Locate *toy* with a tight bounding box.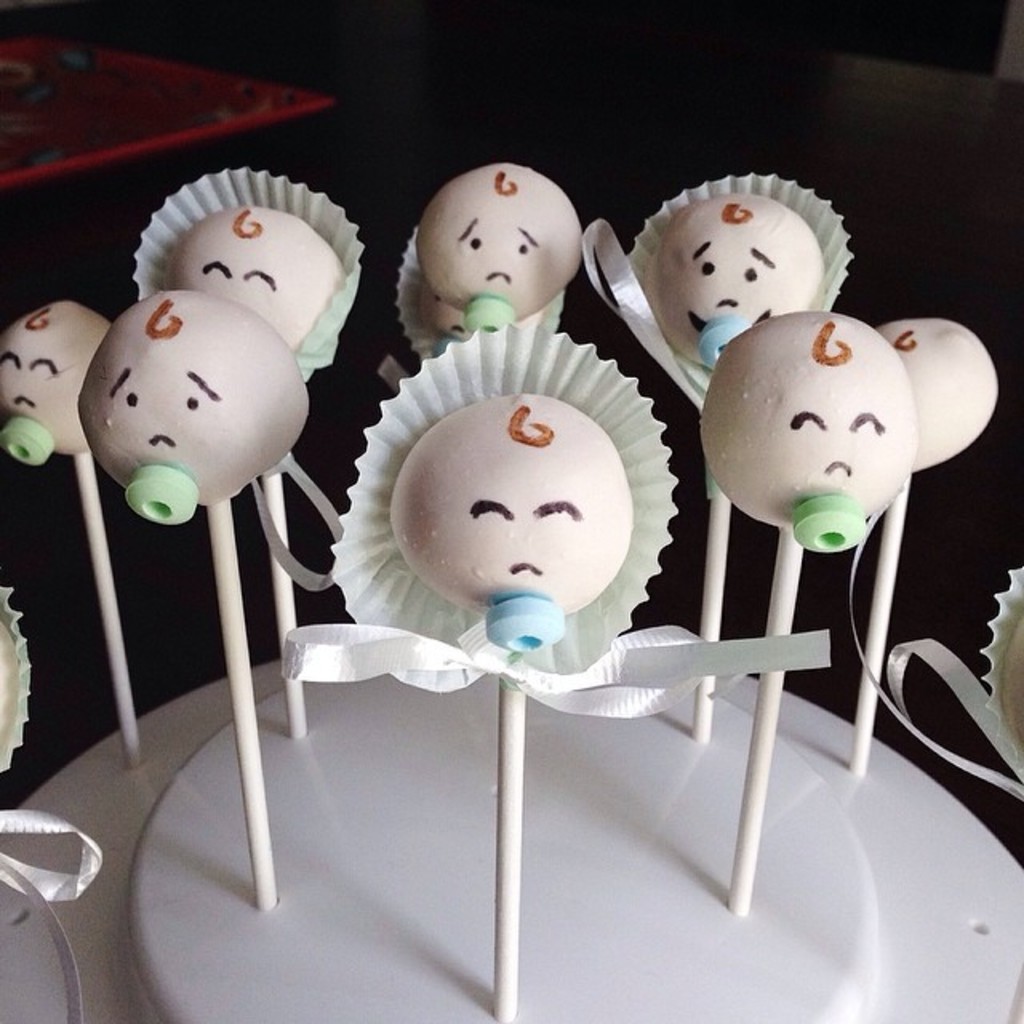
region(338, 320, 677, 1022).
